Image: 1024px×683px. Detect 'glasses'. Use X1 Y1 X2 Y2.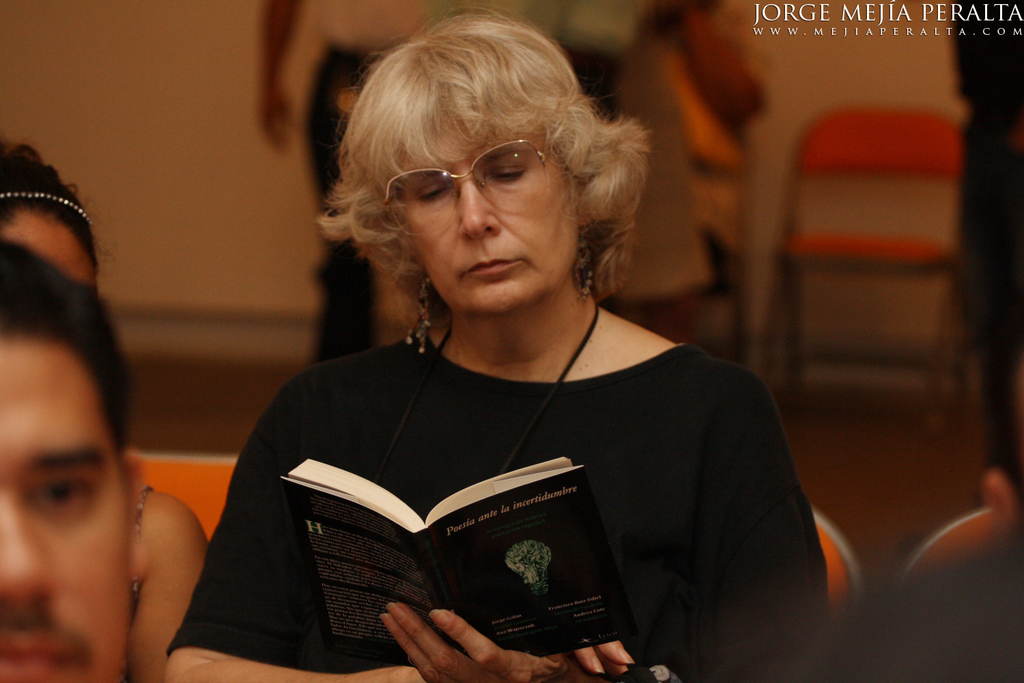
380 131 570 245.
